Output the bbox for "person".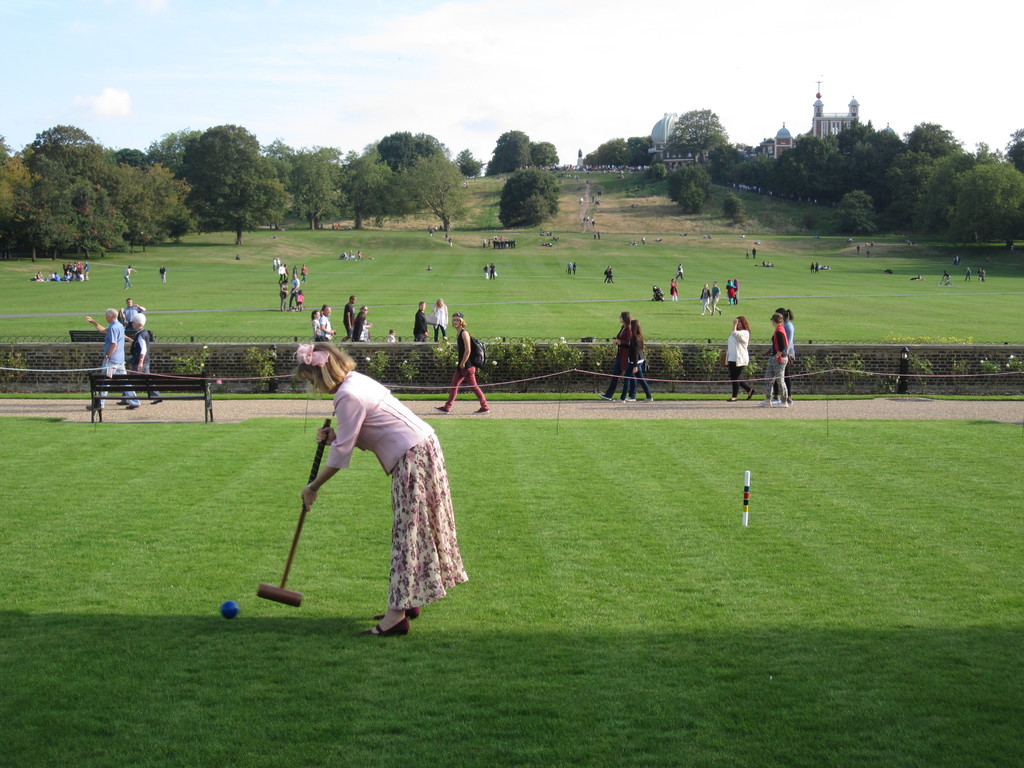
left=758, top=314, right=787, bottom=407.
